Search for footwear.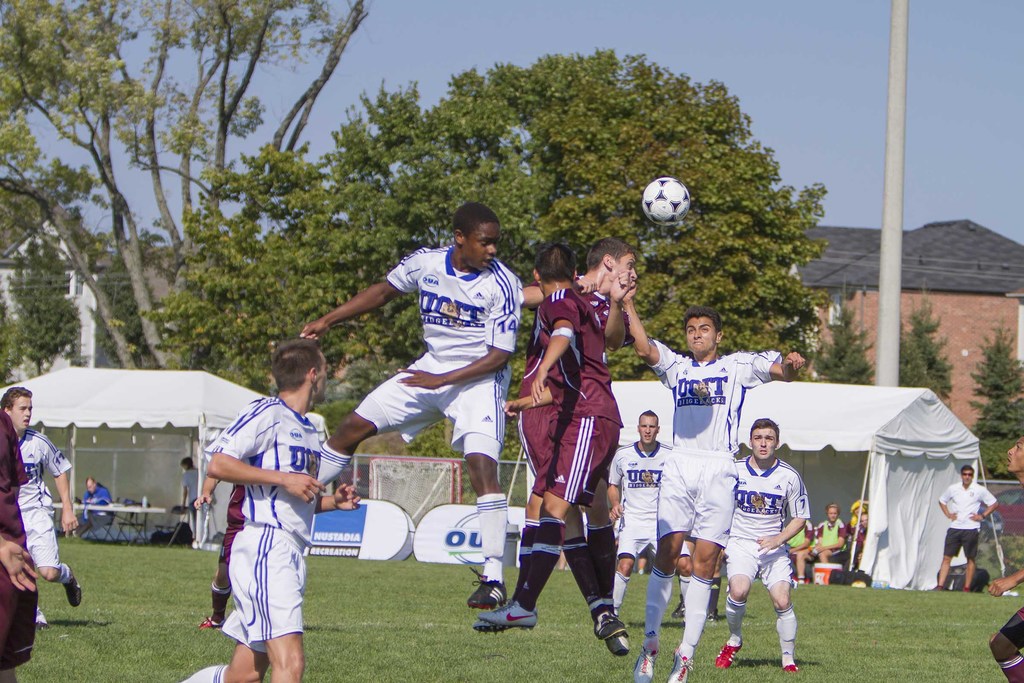
Found at (632, 643, 658, 682).
